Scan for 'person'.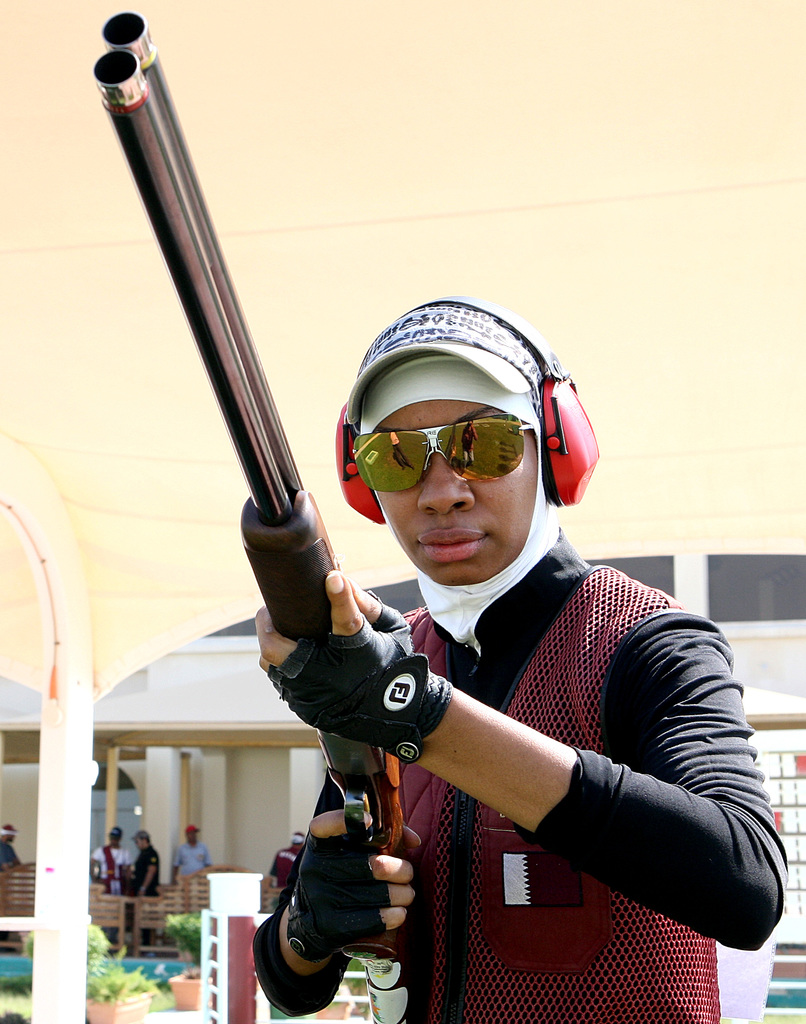
Scan result: rect(250, 295, 794, 1023).
